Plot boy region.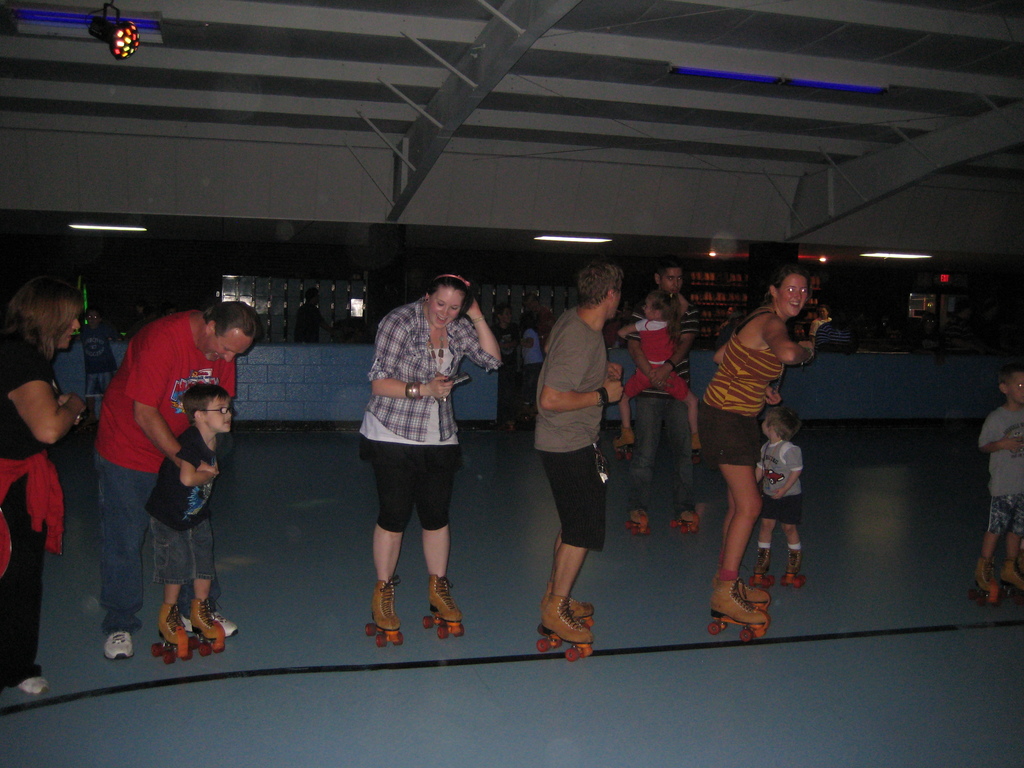
Plotted at bbox=(145, 384, 241, 645).
